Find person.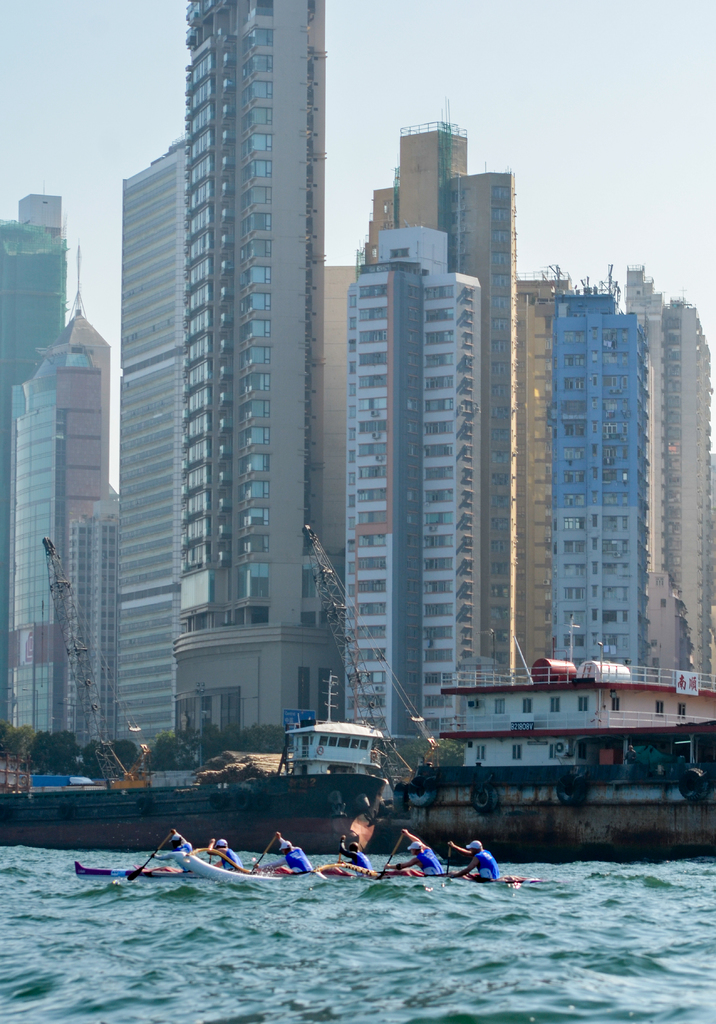
(336, 836, 374, 870).
